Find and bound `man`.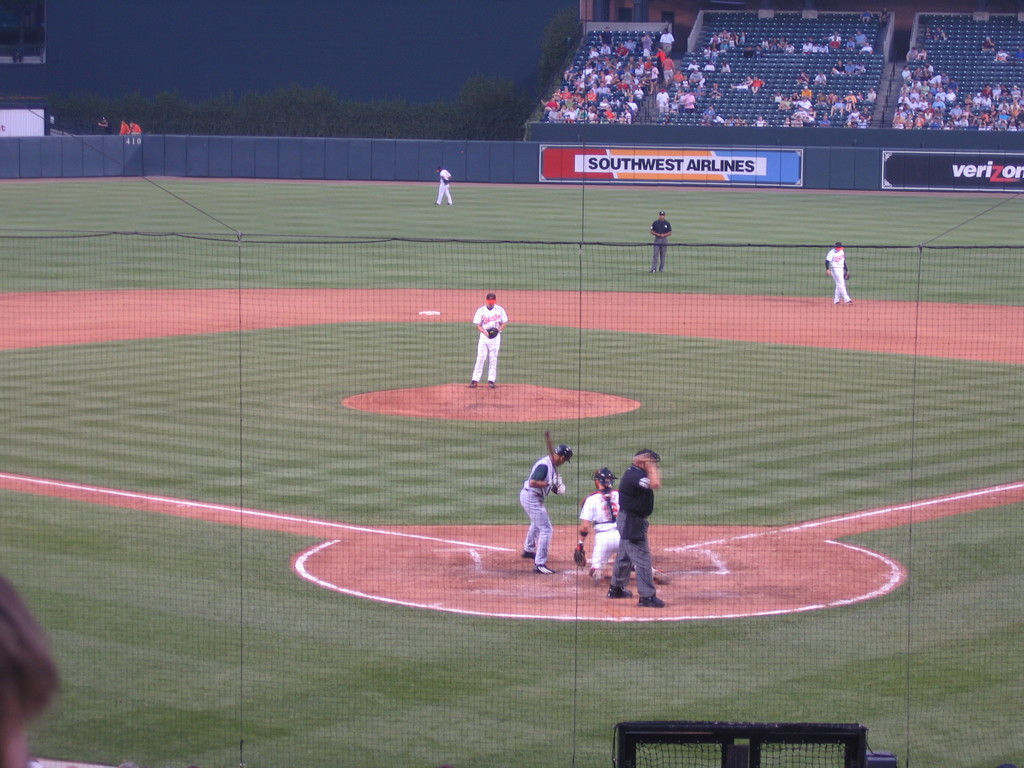
Bound: [x1=991, y1=48, x2=1007, y2=63].
